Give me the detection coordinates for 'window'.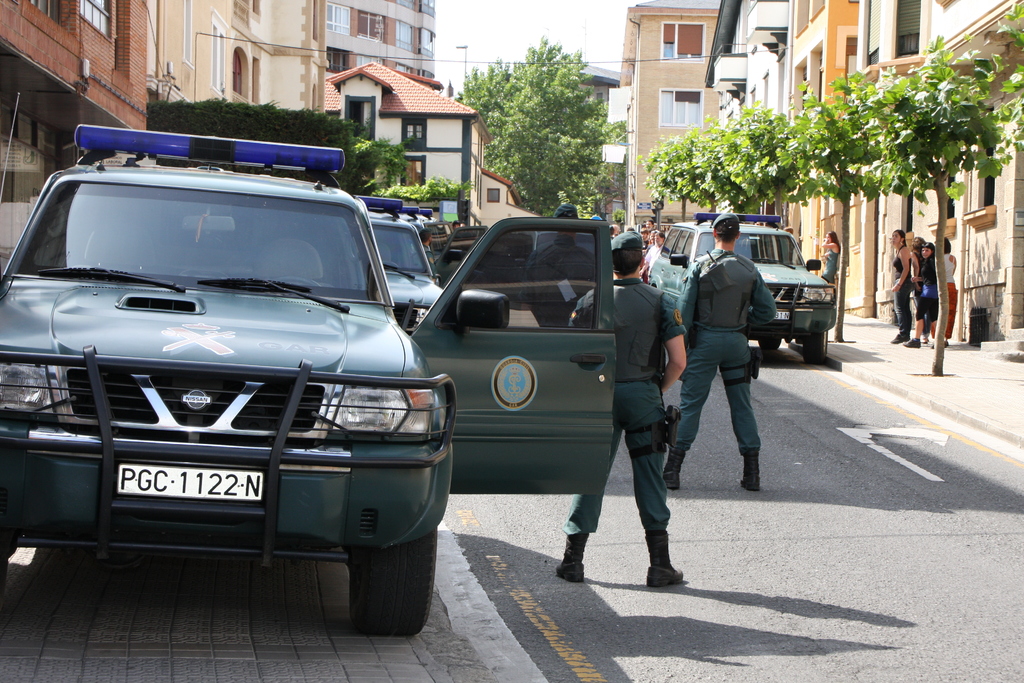
box(230, 53, 243, 95).
